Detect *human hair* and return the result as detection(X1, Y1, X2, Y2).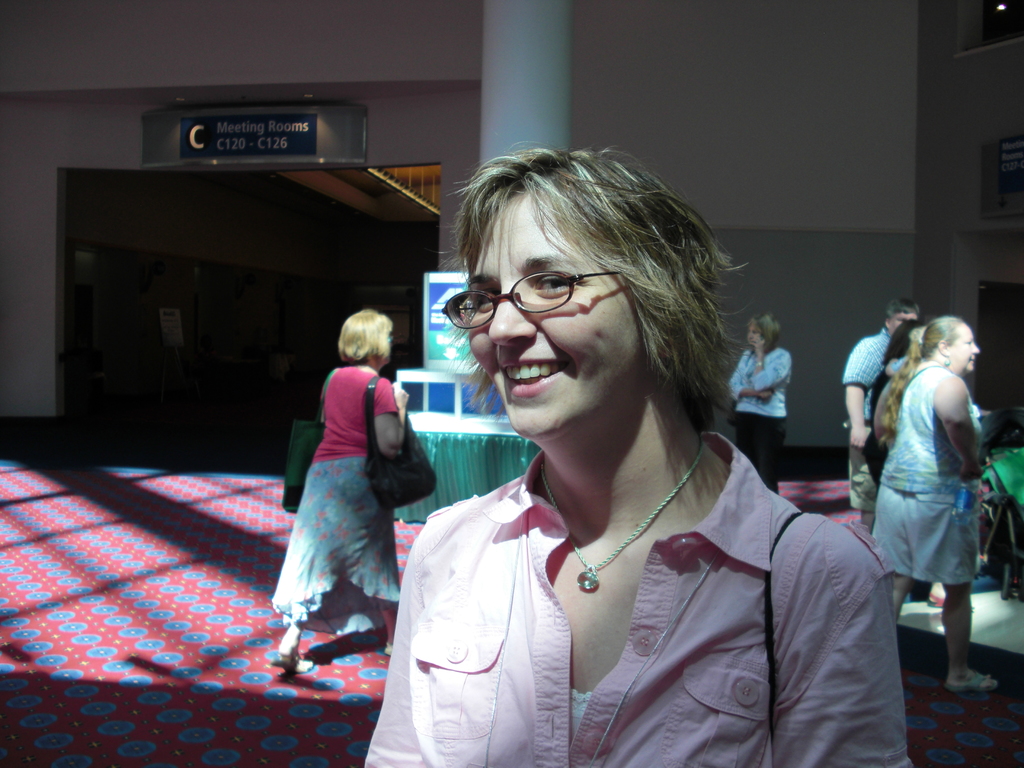
detection(337, 310, 394, 362).
